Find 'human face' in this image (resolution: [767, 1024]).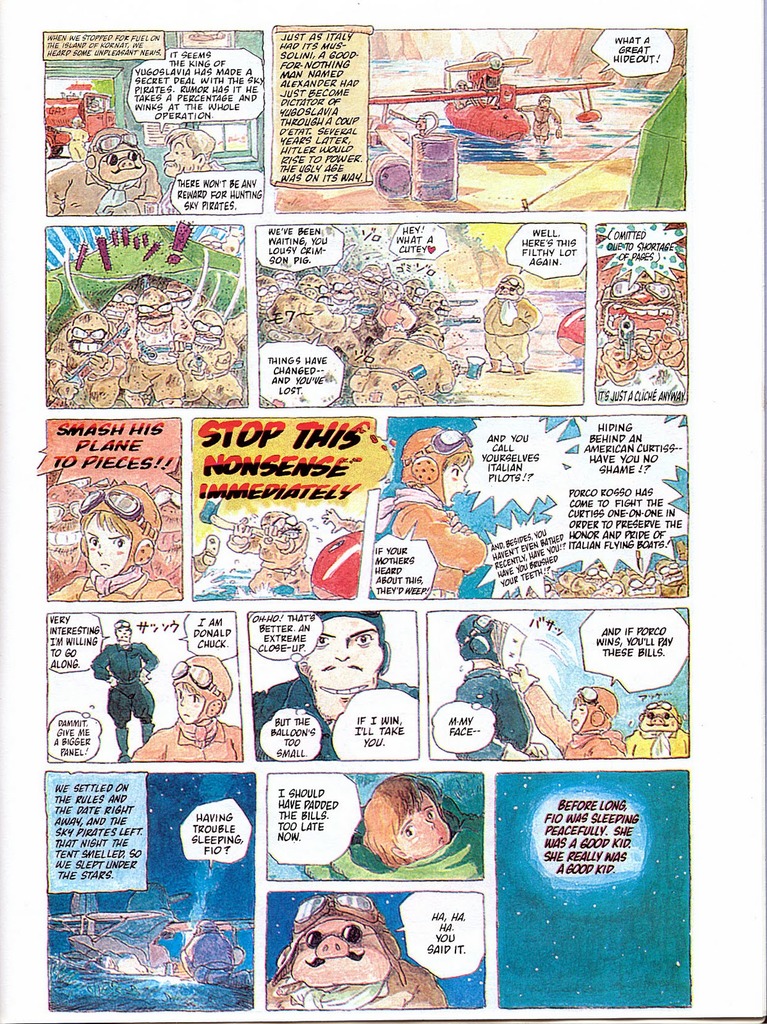
locate(639, 703, 676, 731).
